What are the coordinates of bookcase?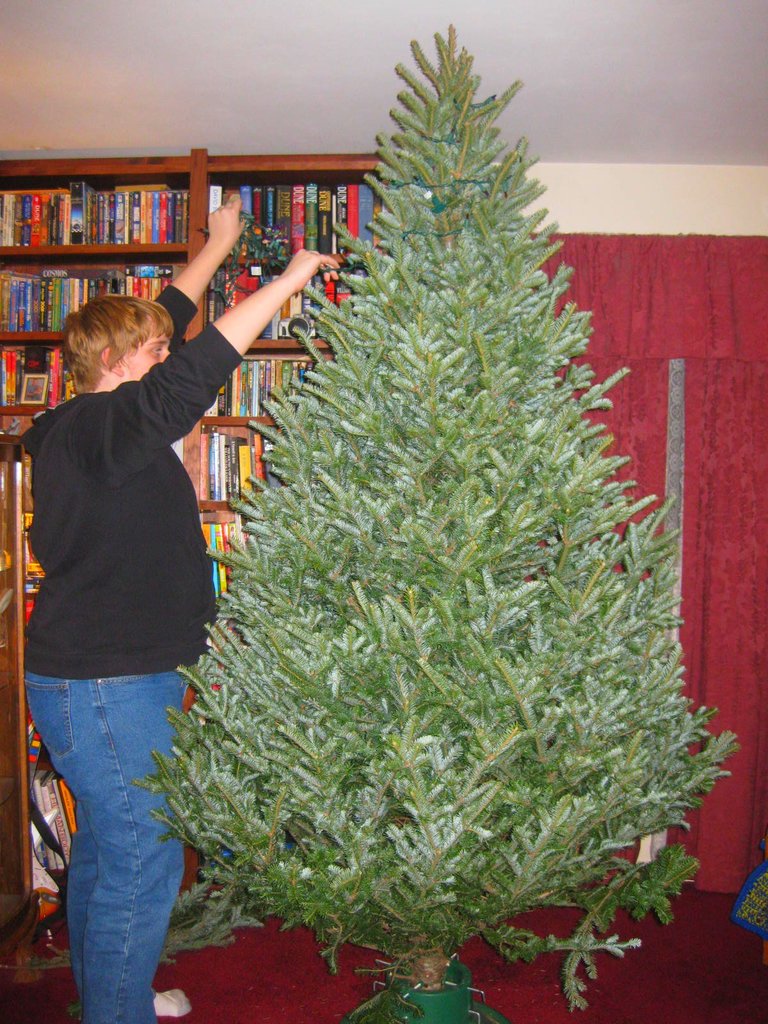
bbox=[0, 141, 458, 916].
